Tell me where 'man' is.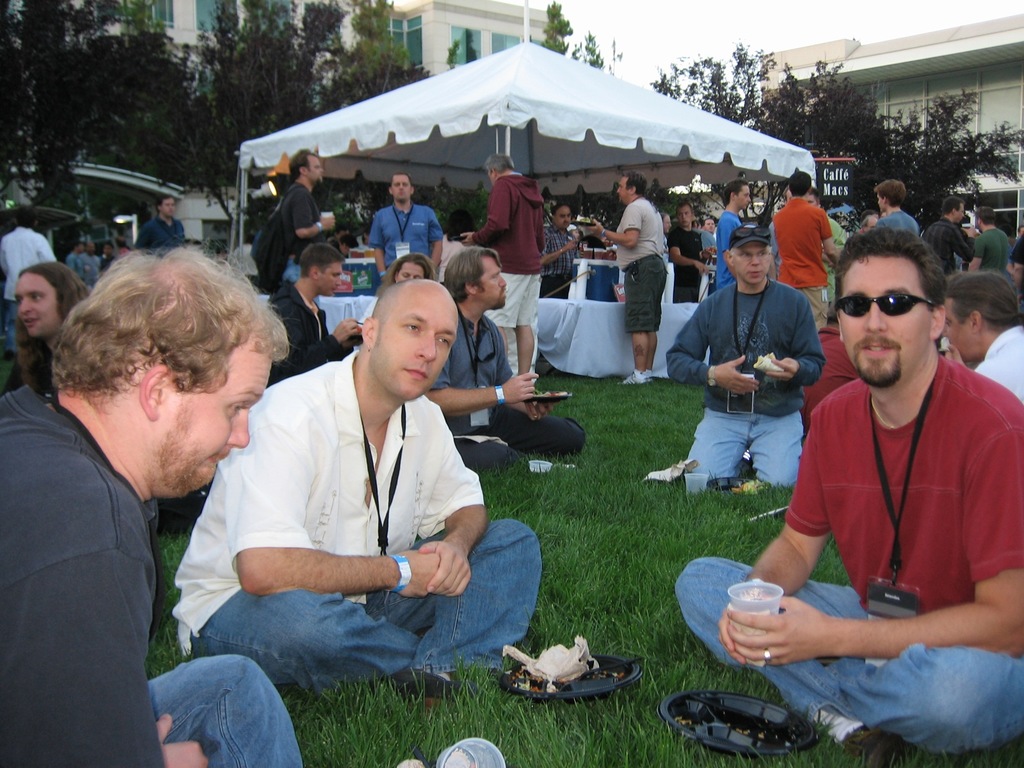
'man' is at left=920, top=196, right=975, bottom=269.
